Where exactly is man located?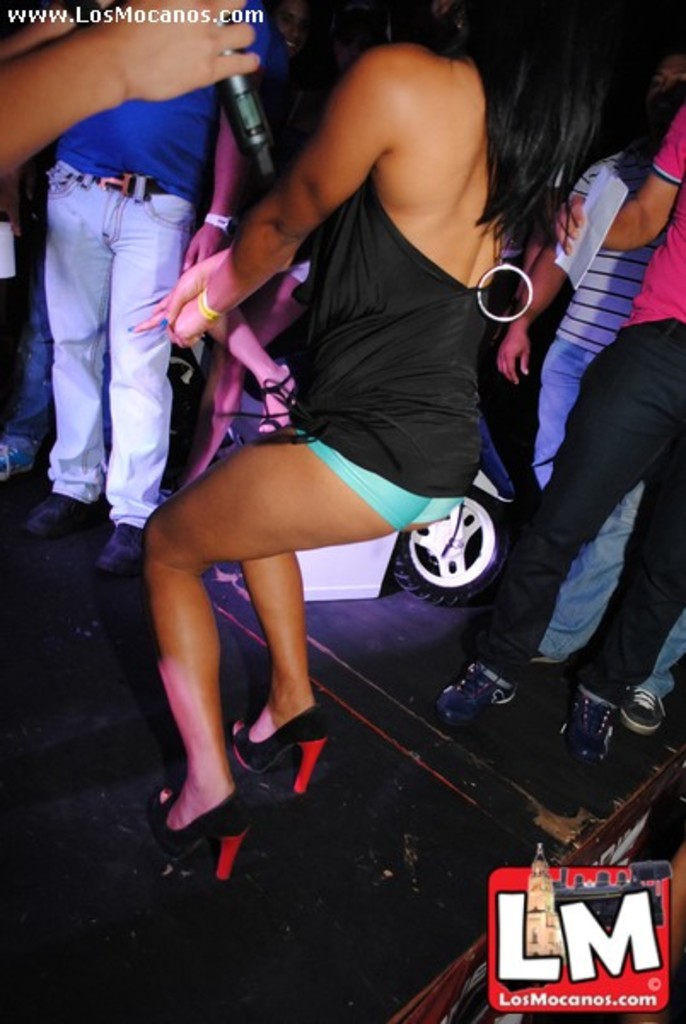
Its bounding box is pyautogui.locateOnScreen(497, 53, 684, 505).
